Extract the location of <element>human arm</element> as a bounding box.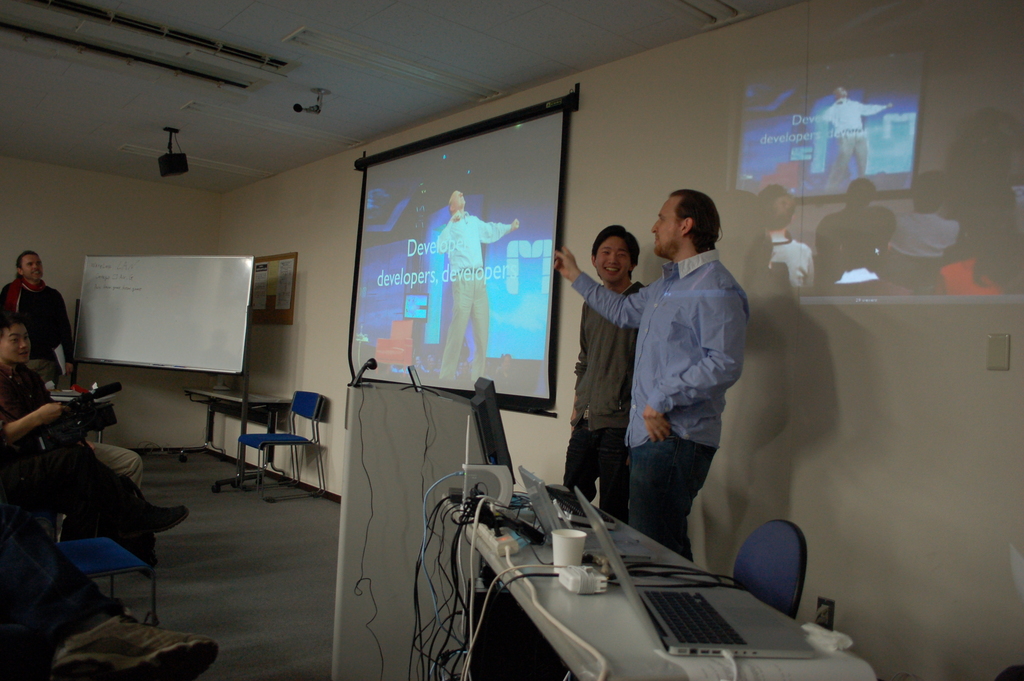
56, 293, 74, 378.
